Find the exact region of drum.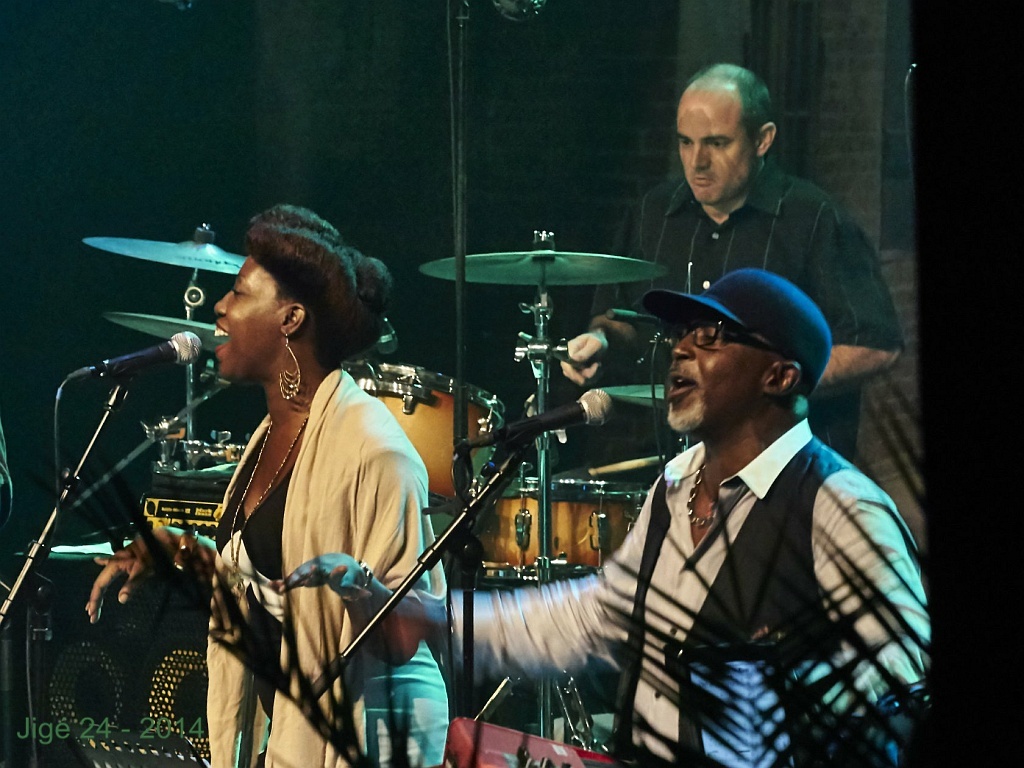
Exact region: Rect(356, 362, 502, 503).
